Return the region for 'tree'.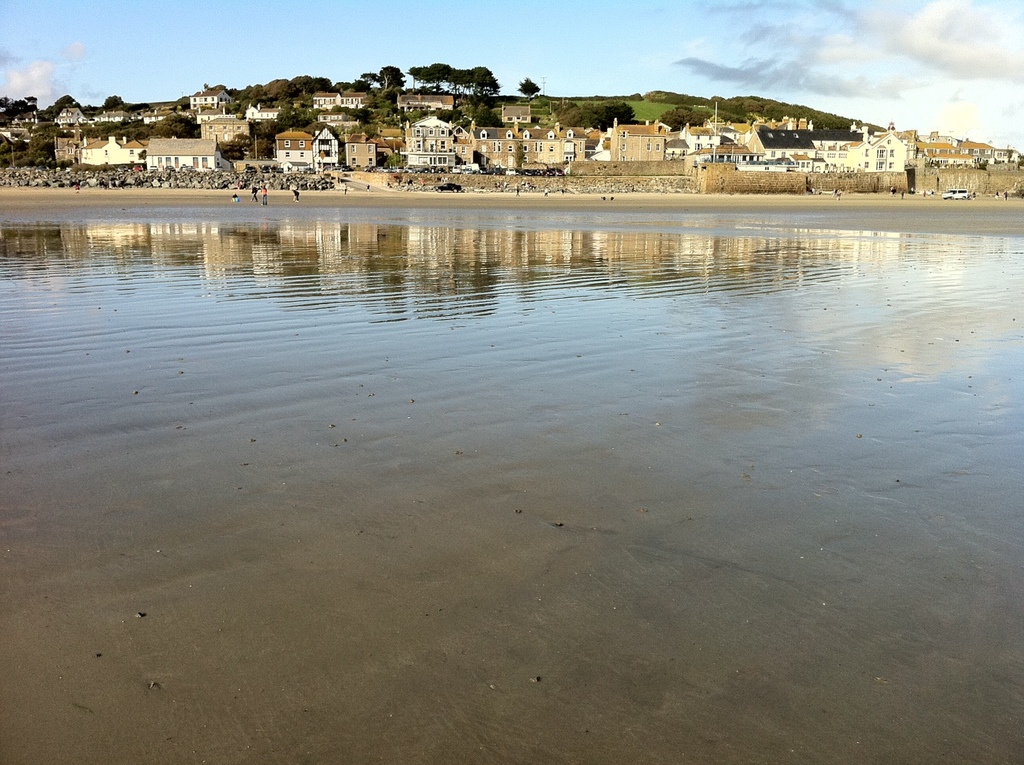
(x1=82, y1=93, x2=157, y2=120).
